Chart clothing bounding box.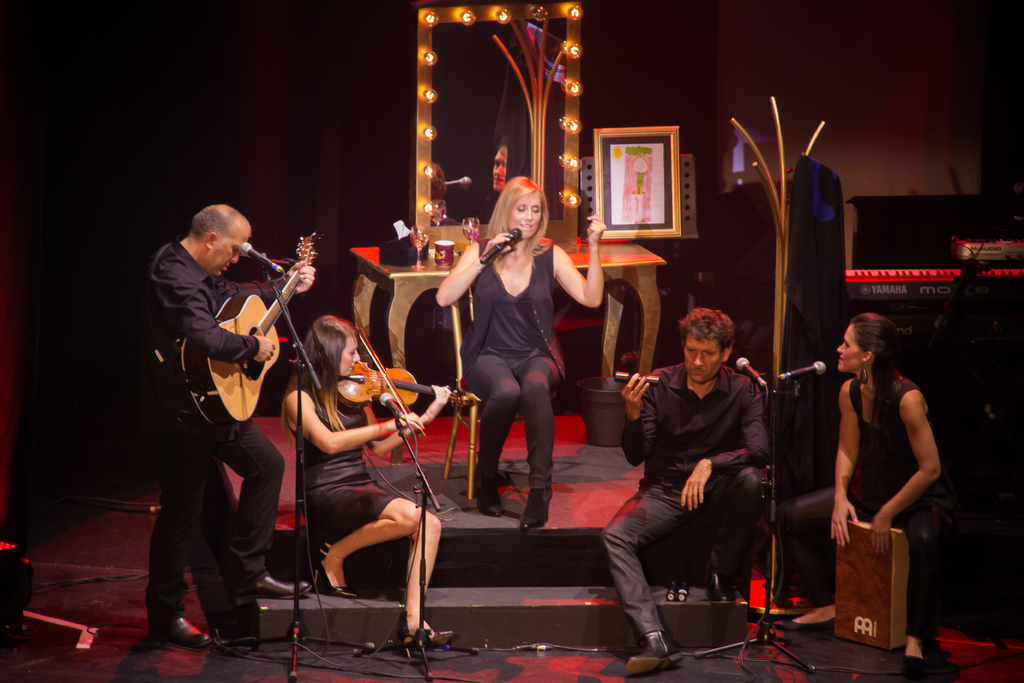
Charted: (465,244,570,502).
